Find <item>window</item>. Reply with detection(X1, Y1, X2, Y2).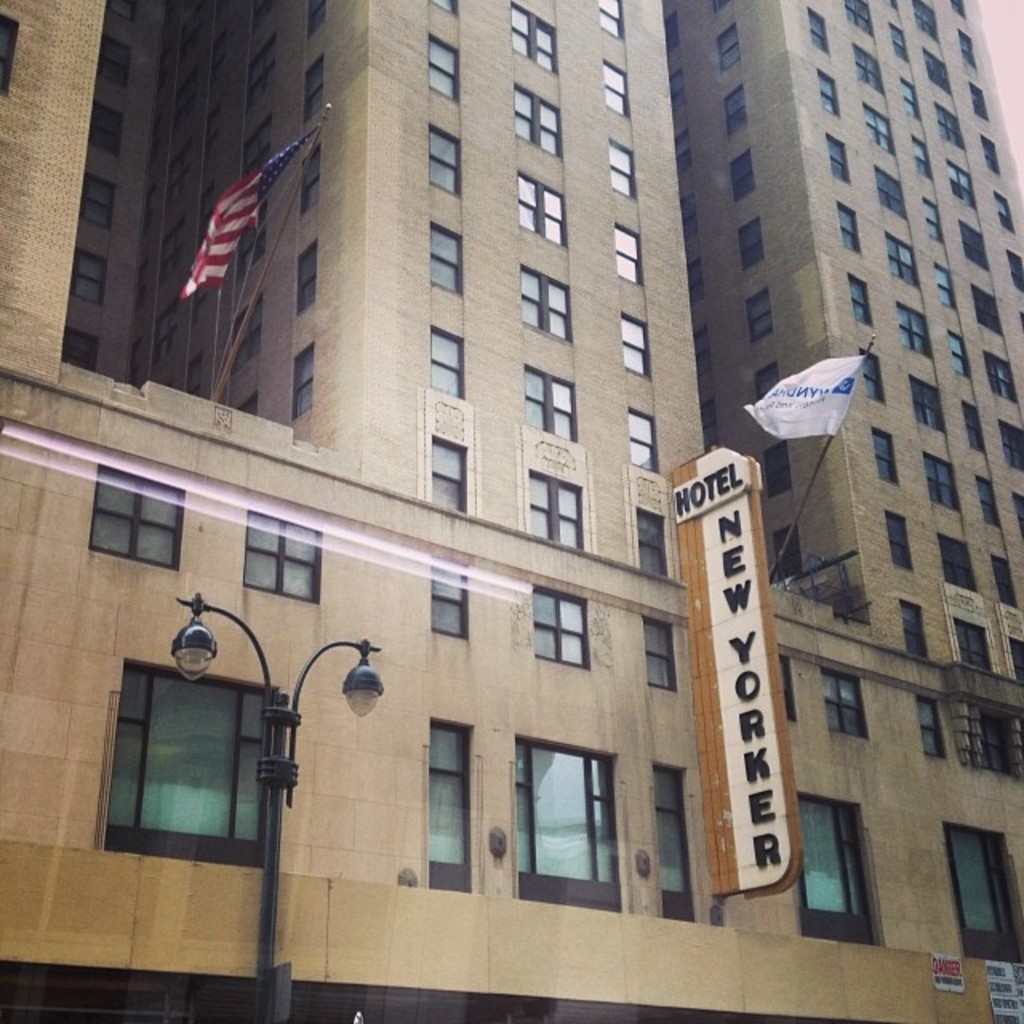
detection(629, 413, 659, 470).
